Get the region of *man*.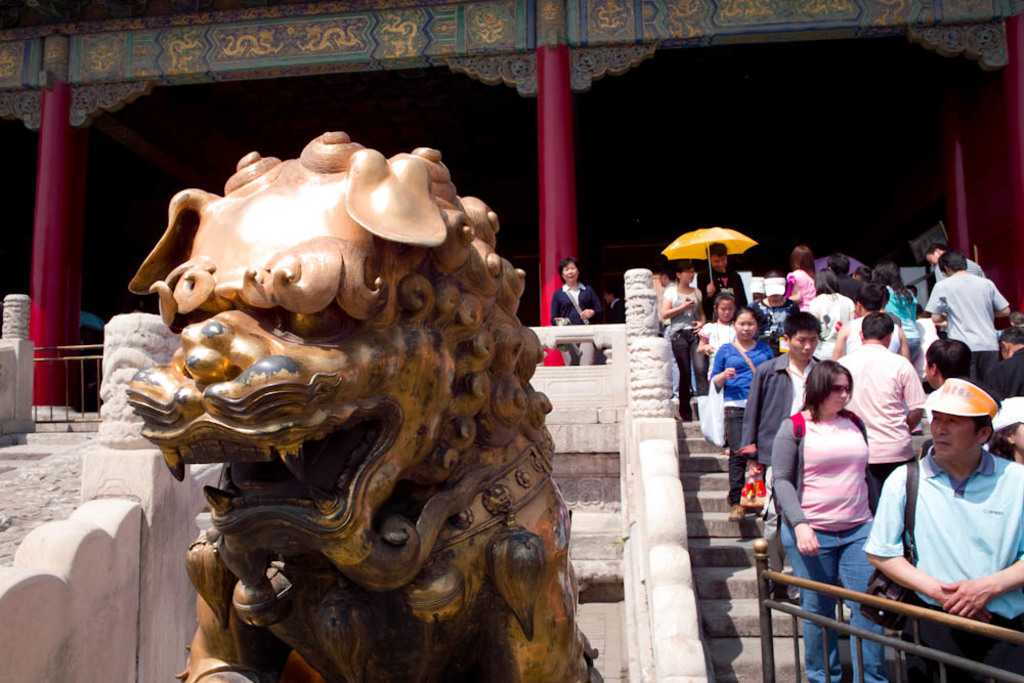
835 309 924 507.
